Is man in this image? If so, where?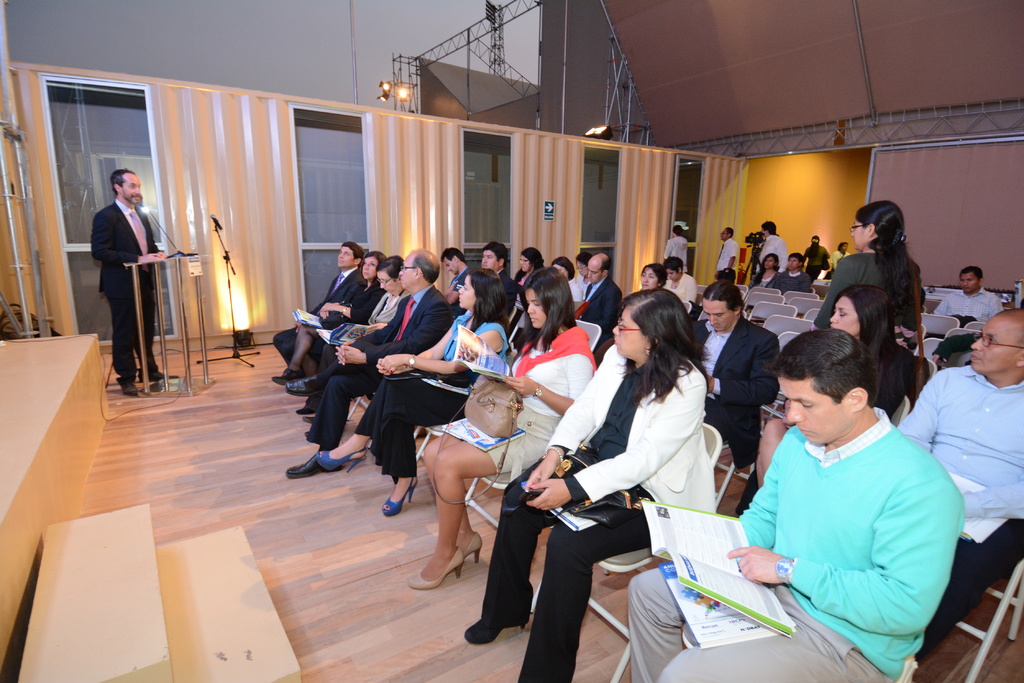
Yes, at <region>695, 278, 780, 470</region>.
